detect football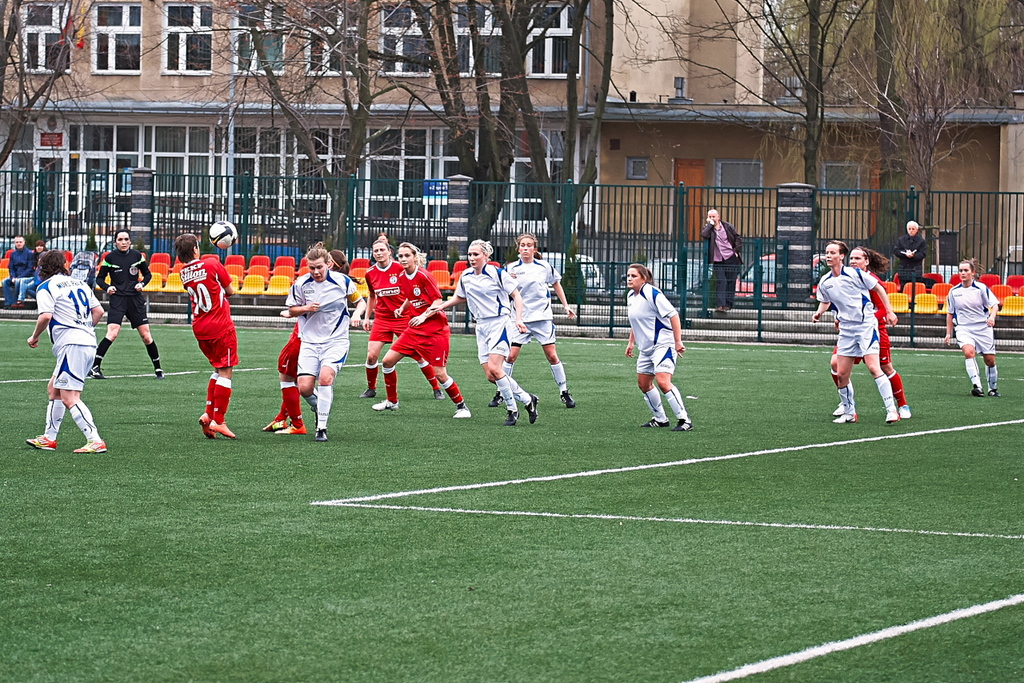
210/218/242/252
